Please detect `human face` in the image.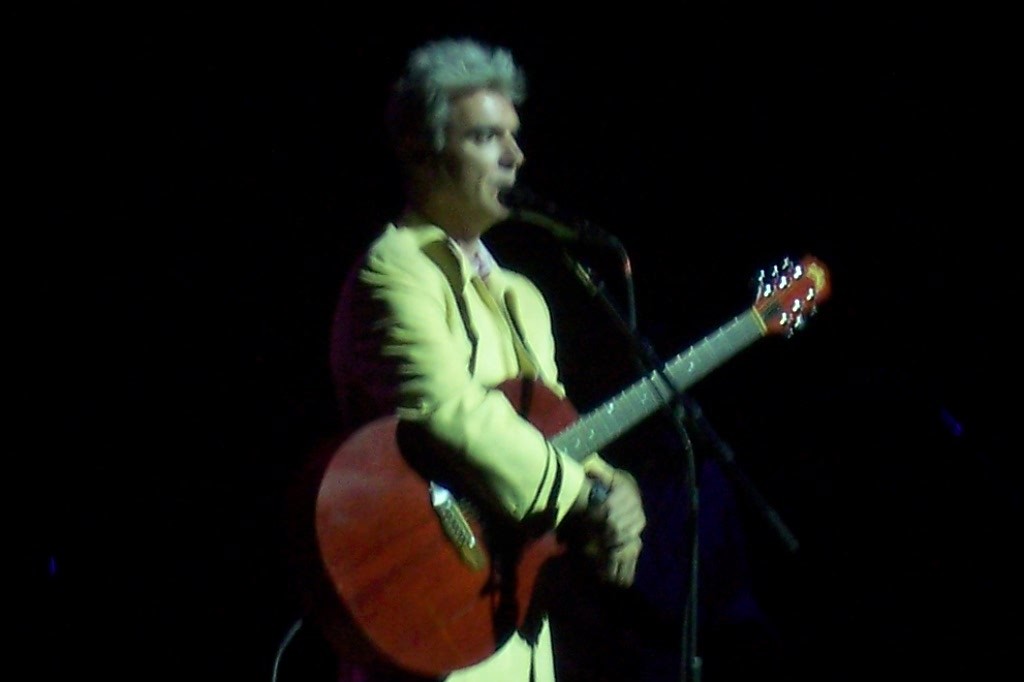
445, 84, 526, 219.
